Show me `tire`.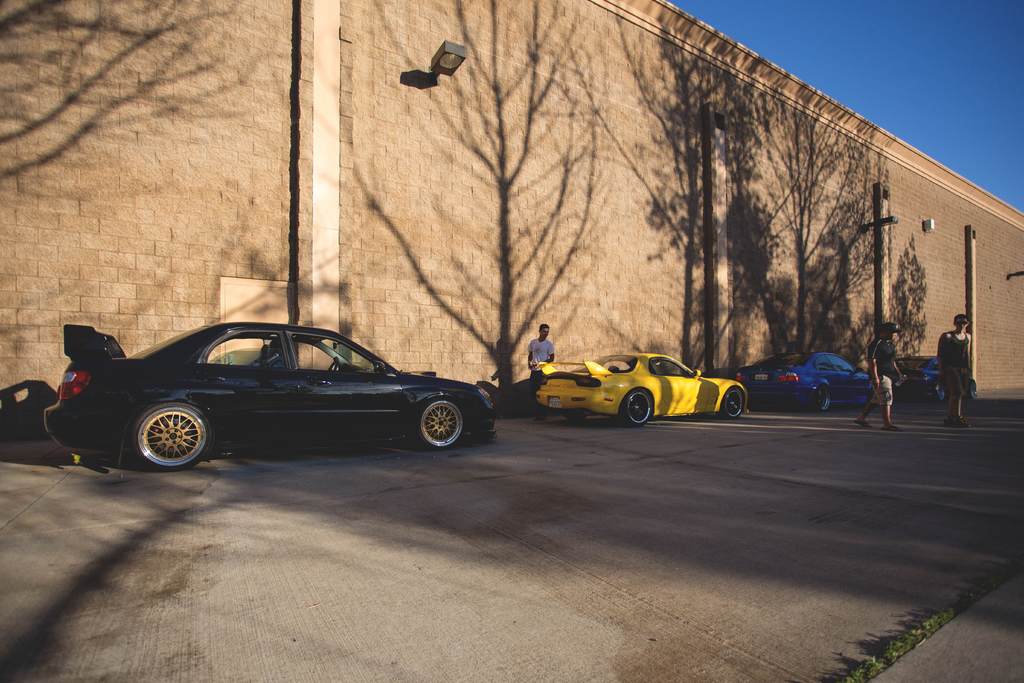
`tire` is here: [left=119, top=401, right=209, bottom=472].
